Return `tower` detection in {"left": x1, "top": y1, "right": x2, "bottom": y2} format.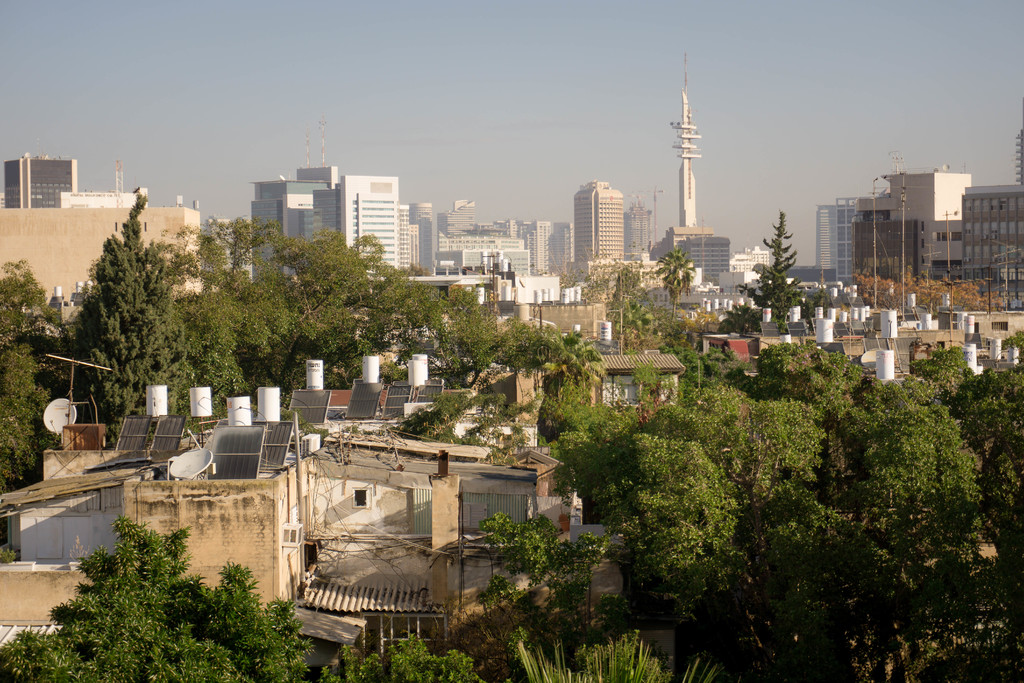
{"left": 0, "top": 151, "right": 81, "bottom": 208}.
